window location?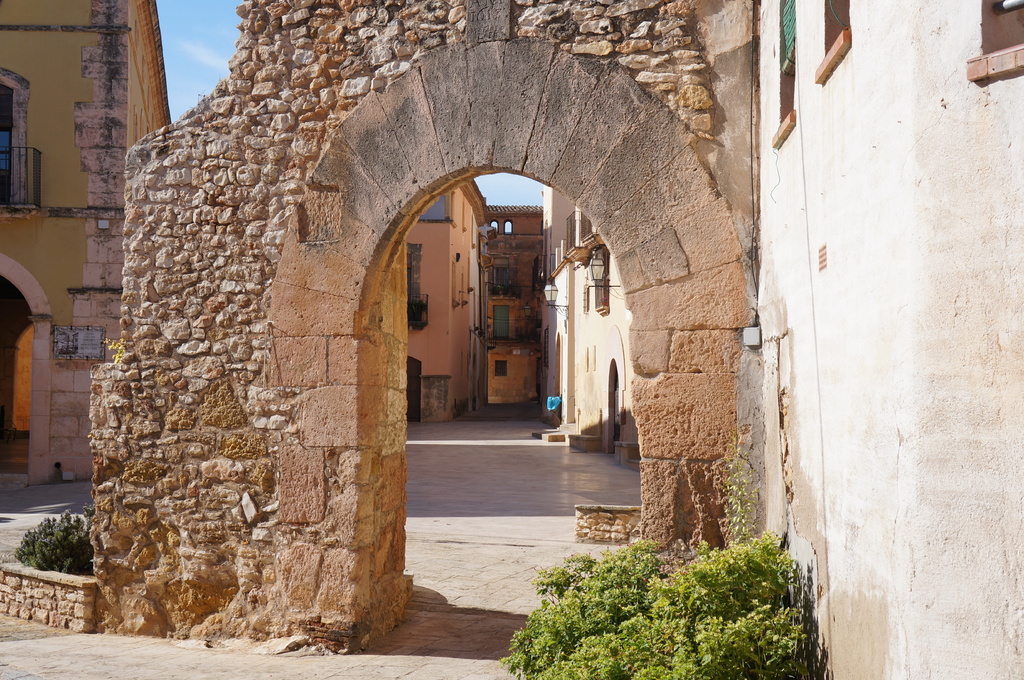
pyautogui.locateOnScreen(488, 356, 507, 379)
